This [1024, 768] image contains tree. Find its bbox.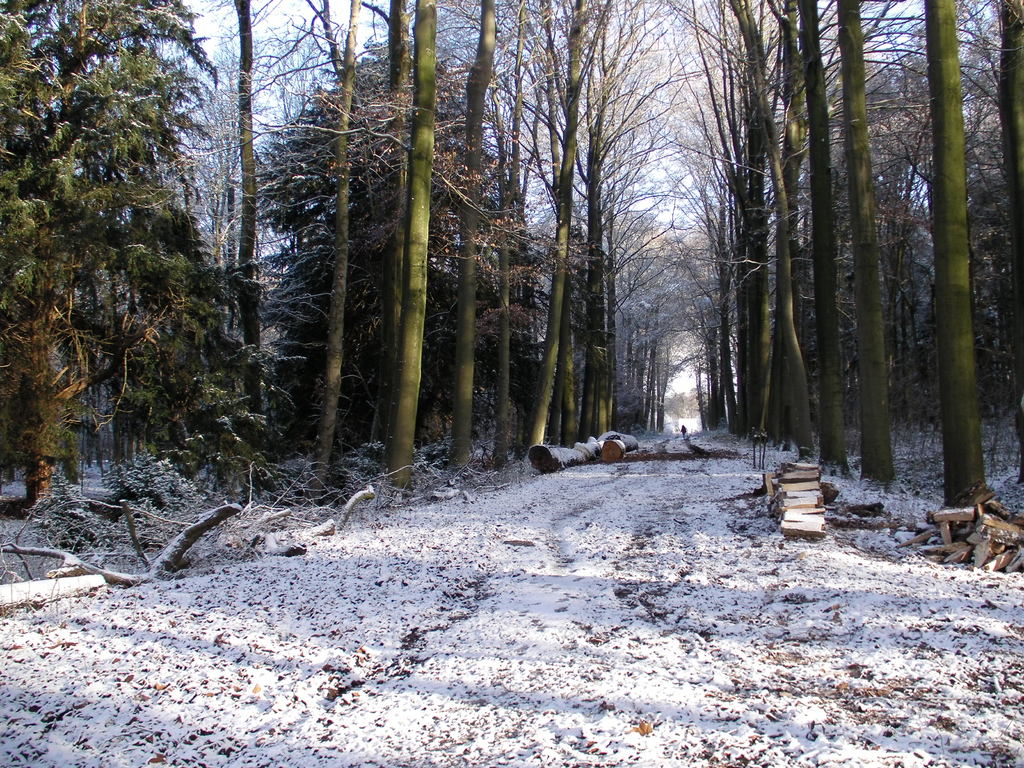
bbox(211, 0, 299, 498).
